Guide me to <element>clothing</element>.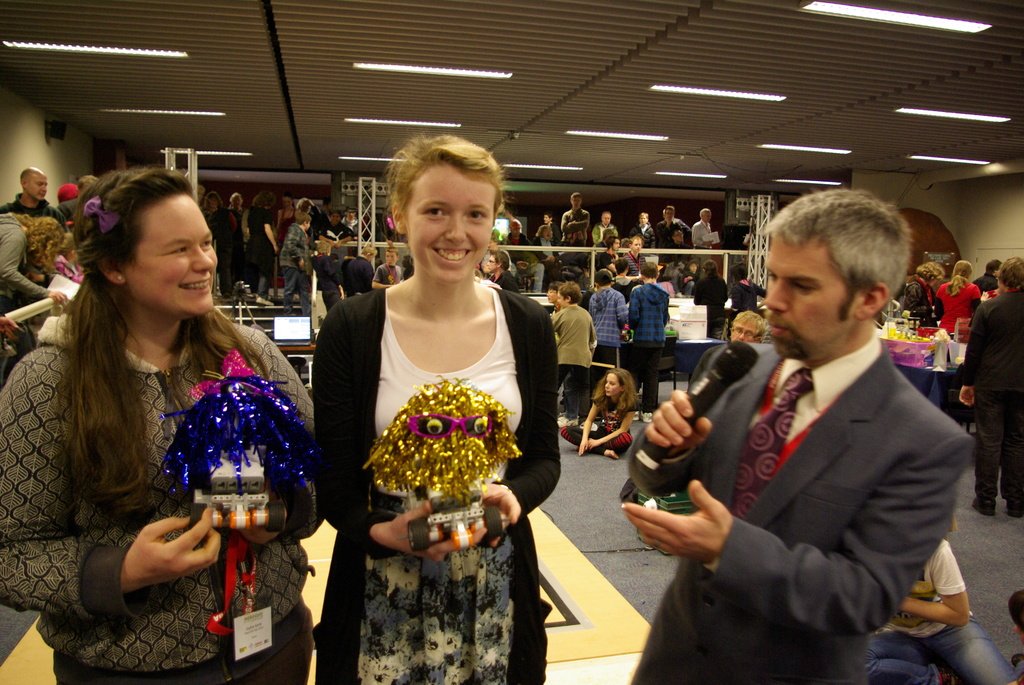
Guidance: bbox=[648, 280, 964, 677].
